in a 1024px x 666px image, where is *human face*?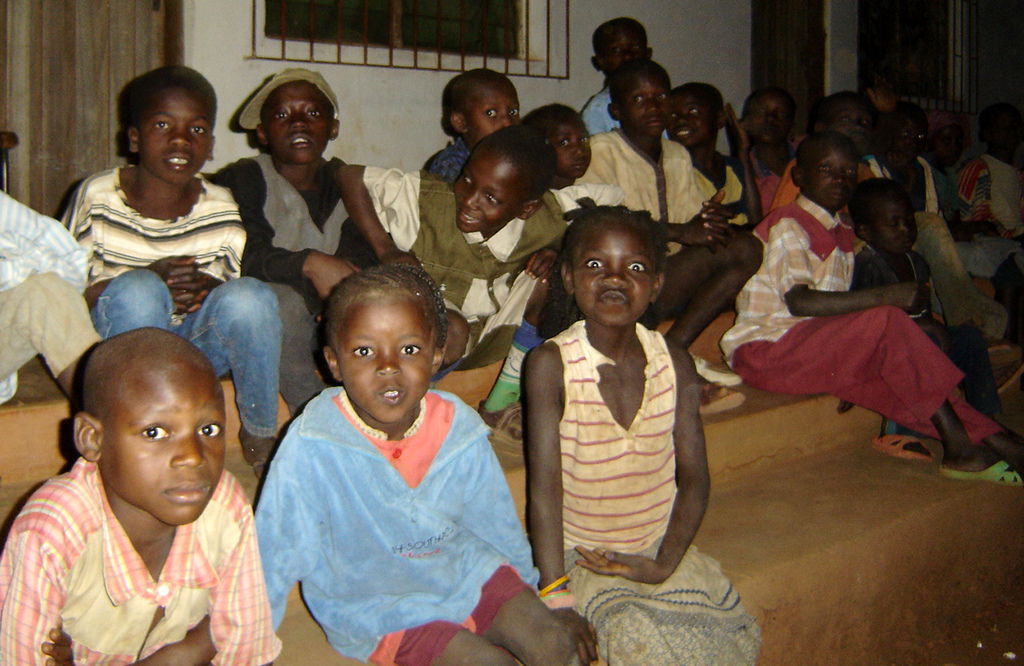
(left=465, top=84, right=523, bottom=142).
